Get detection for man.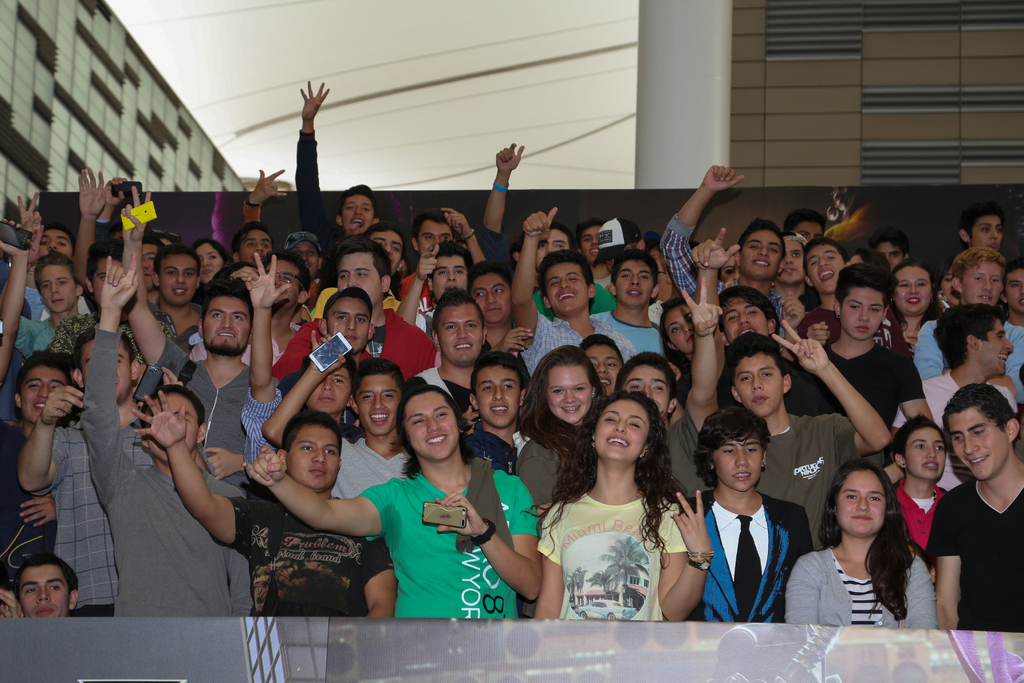
Detection: [0,554,81,613].
